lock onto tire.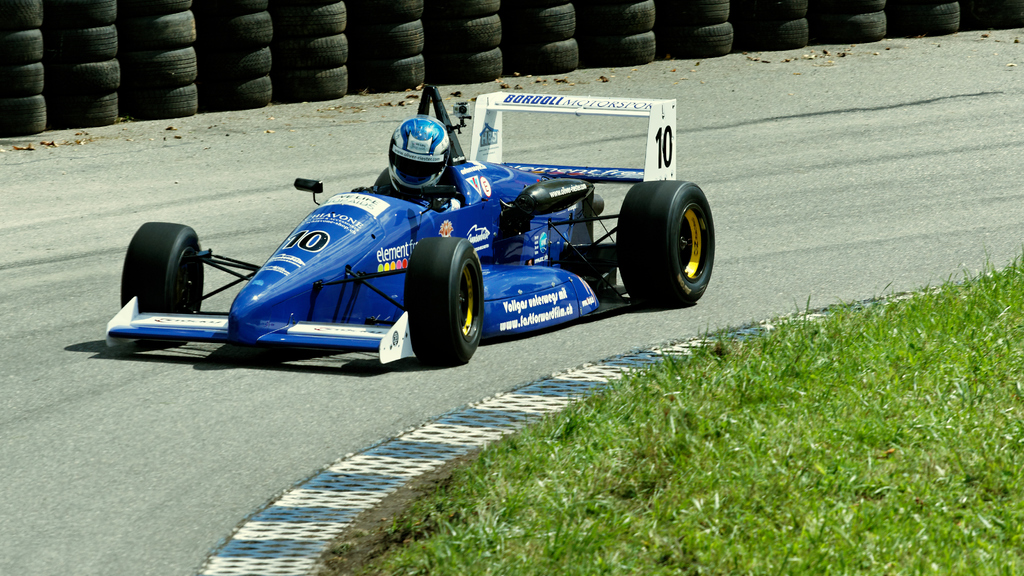
Locked: [612, 184, 717, 303].
